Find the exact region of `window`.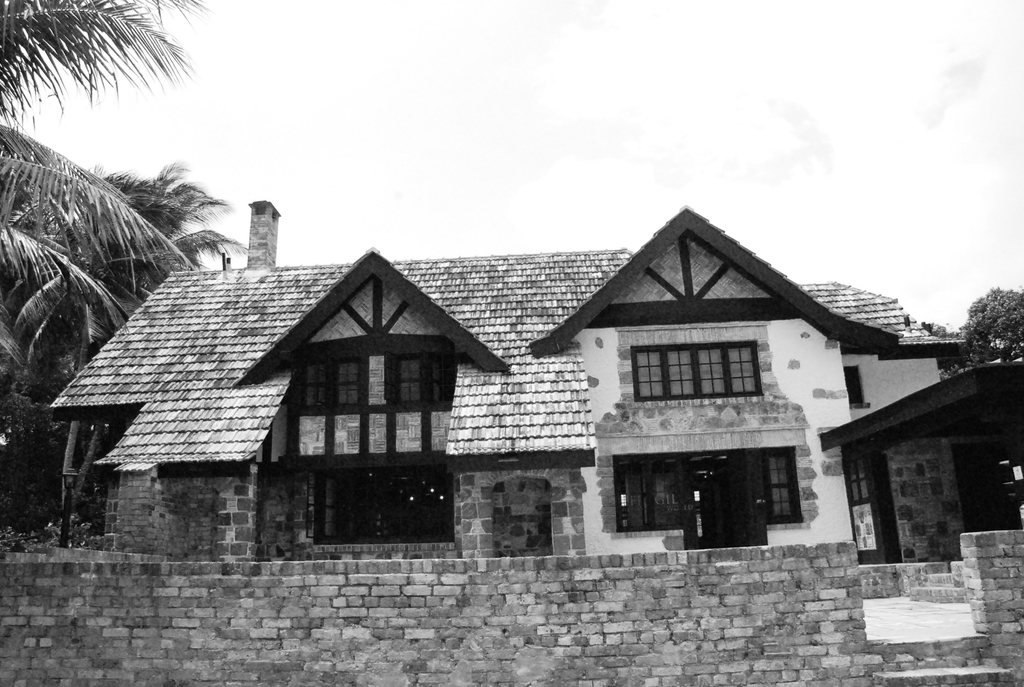
Exact region: box=[395, 352, 420, 400].
